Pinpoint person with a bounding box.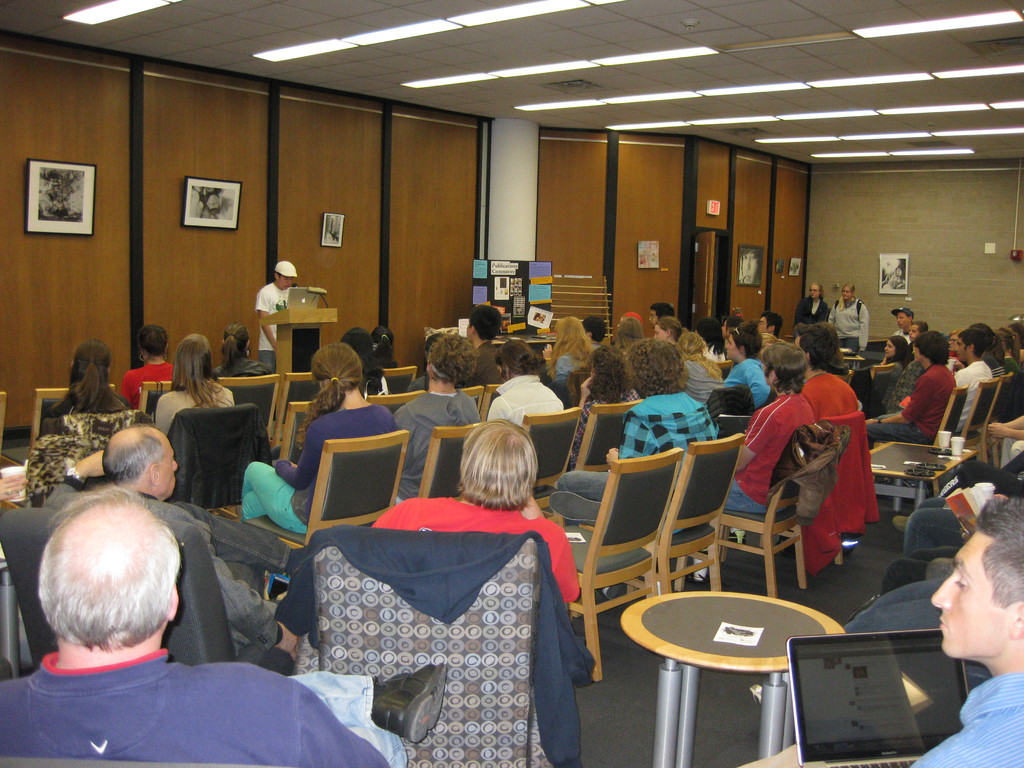
x1=790, y1=278, x2=831, y2=322.
